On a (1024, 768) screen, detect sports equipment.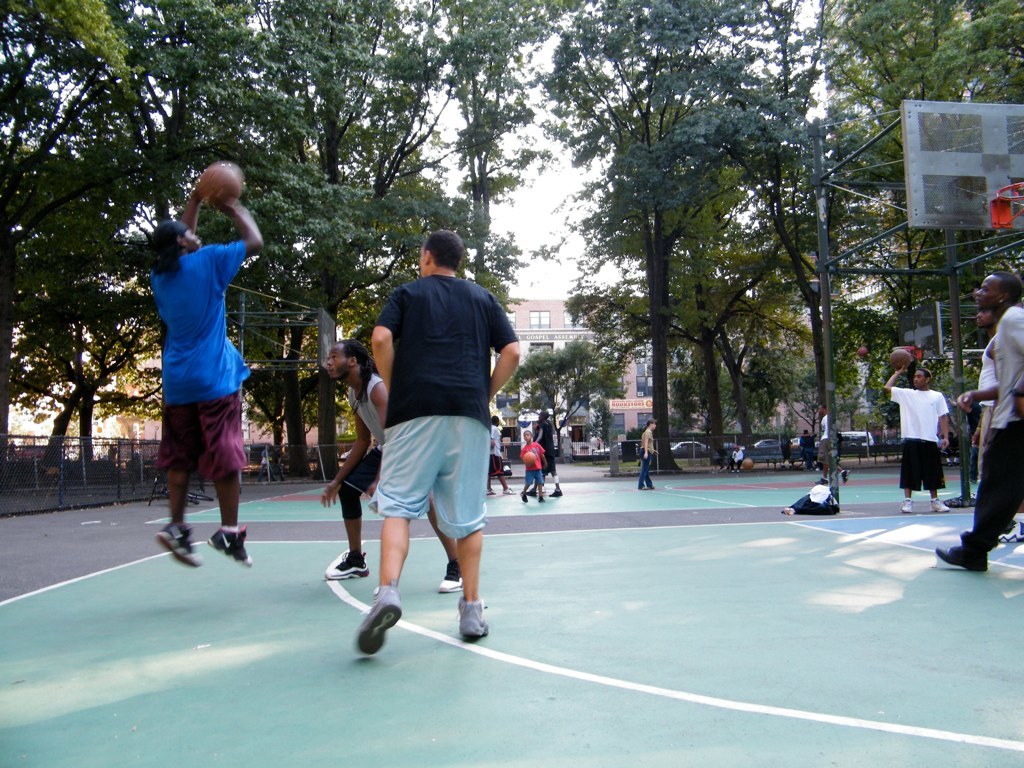
bbox=[457, 595, 490, 637].
